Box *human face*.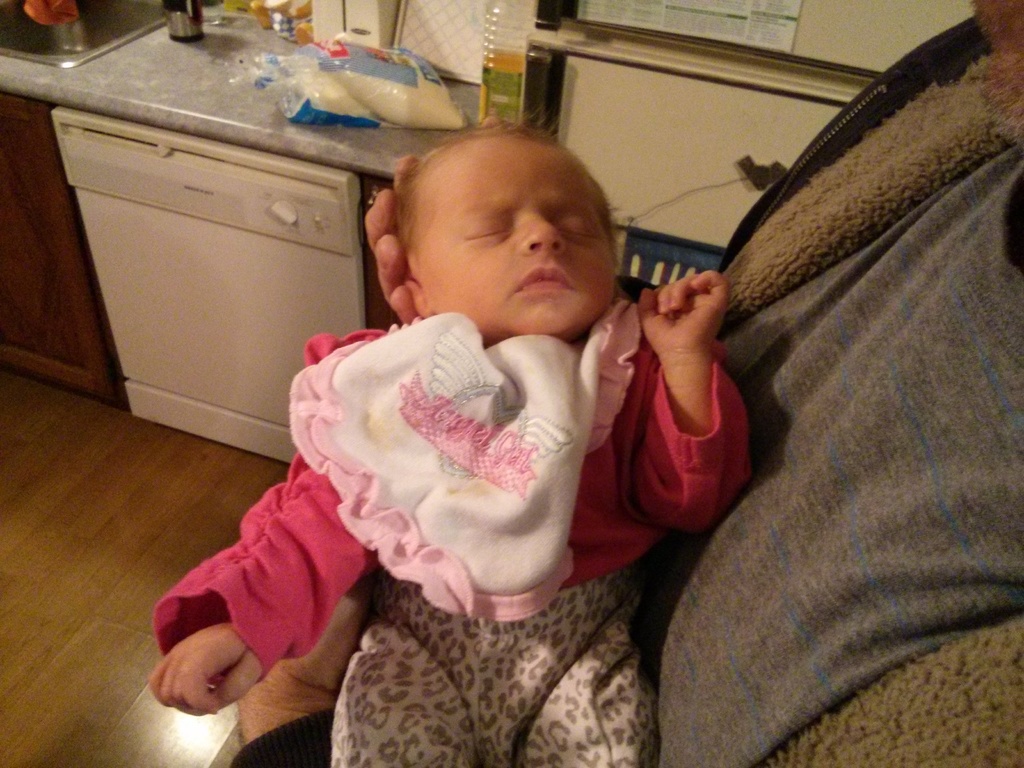
pyautogui.locateOnScreen(414, 125, 618, 335).
